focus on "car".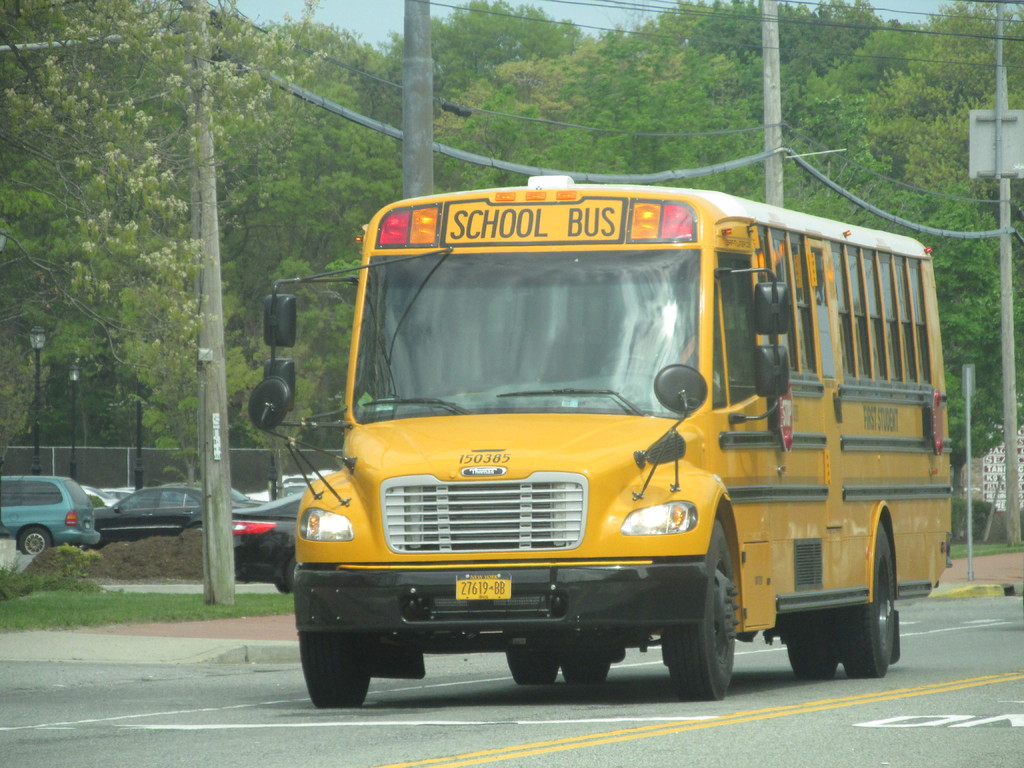
Focused at 89,486,134,508.
